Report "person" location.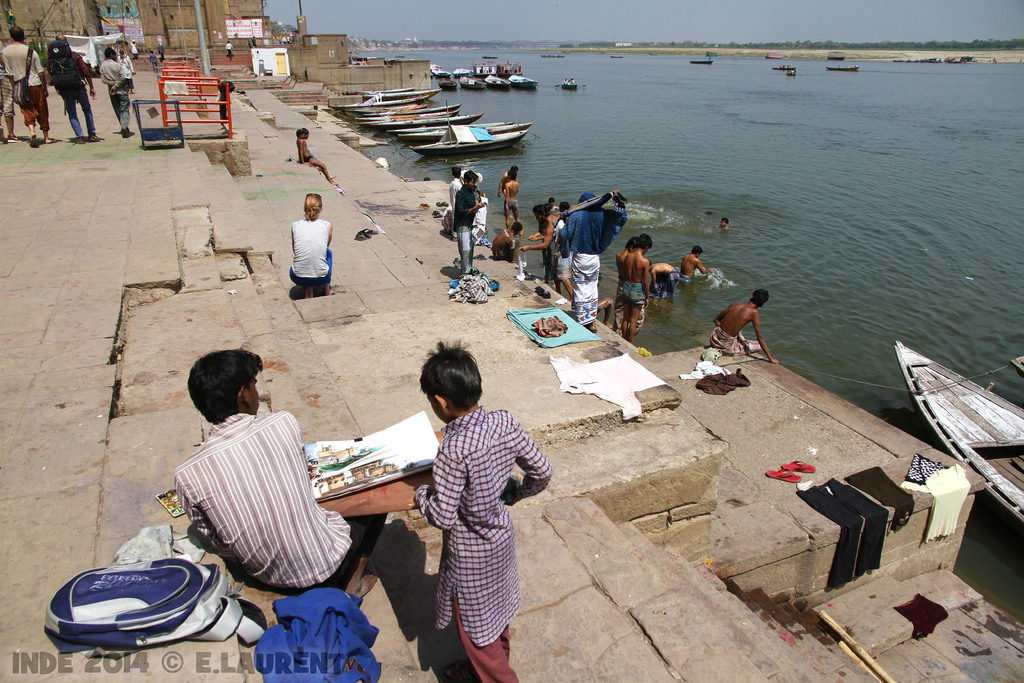
Report: select_region(5, 24, 52, 147).
